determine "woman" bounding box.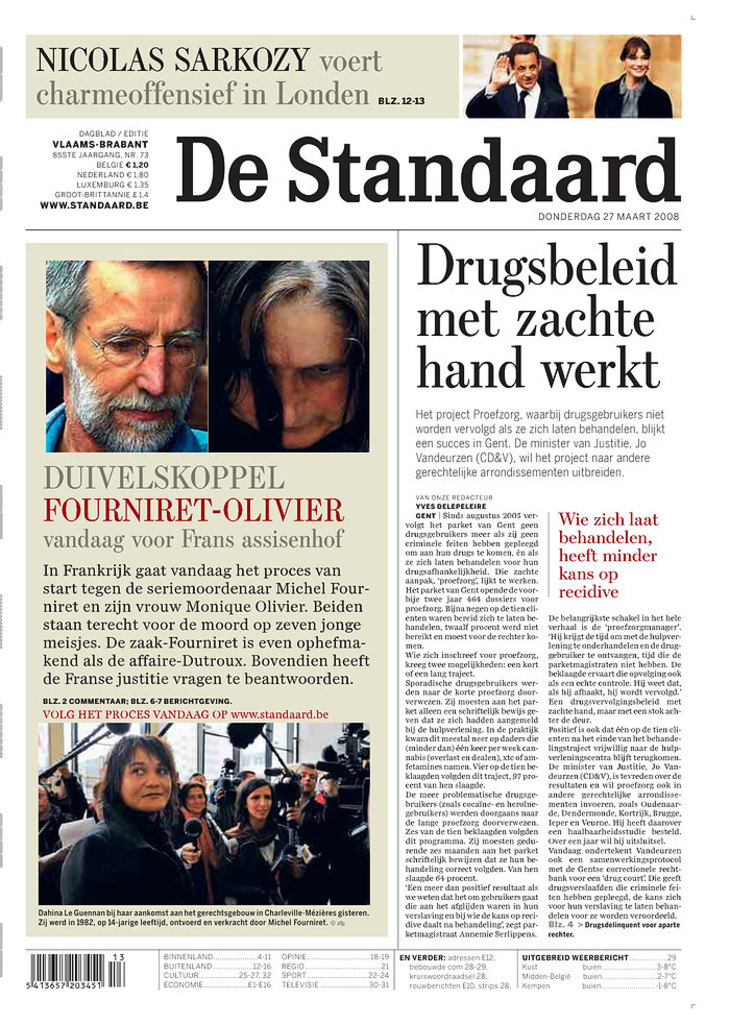
Determined: BBox(228, 777, 299, 901).
